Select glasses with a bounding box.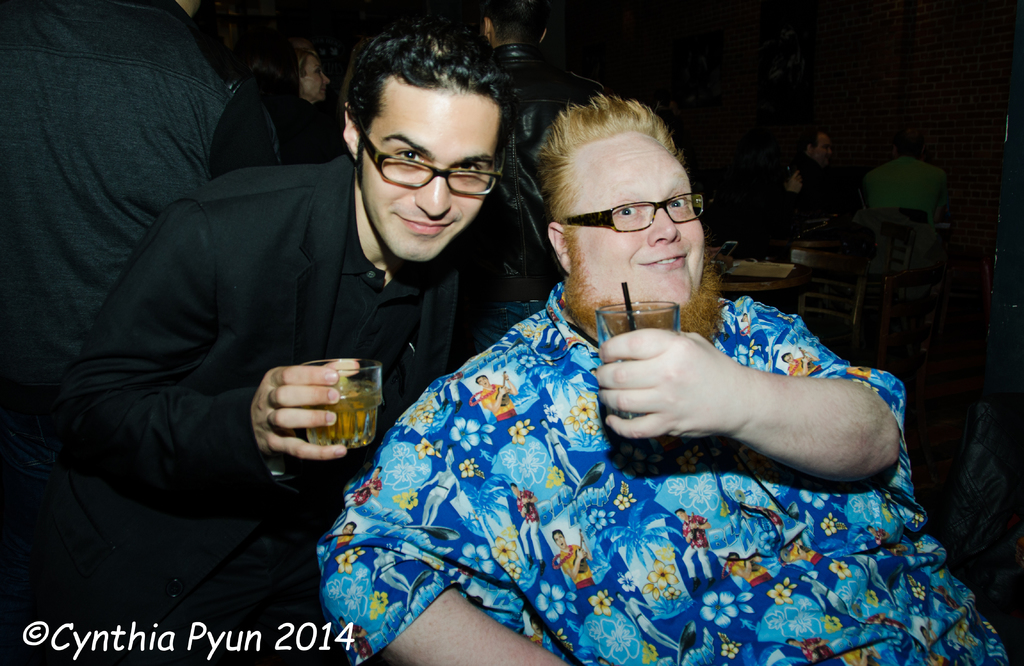
left=556, top=191, right=707, bottom=232.
